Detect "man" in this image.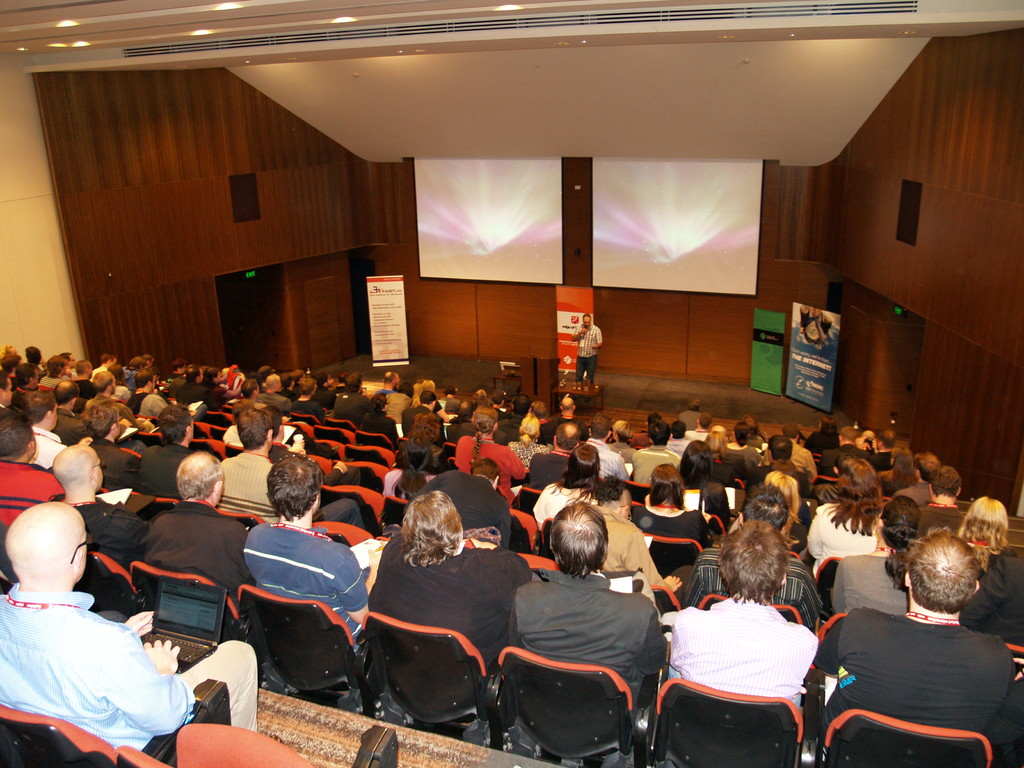
Detection: 0:369:13:419.
